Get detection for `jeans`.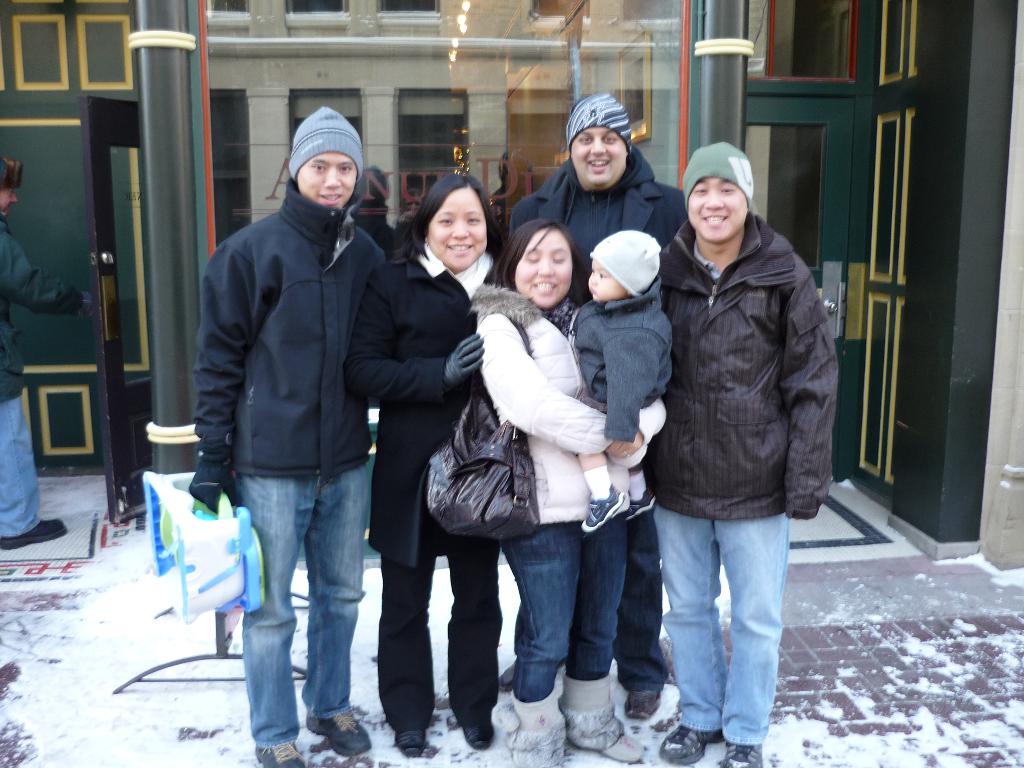
Detection: detection(649, 505, 789, 744).
